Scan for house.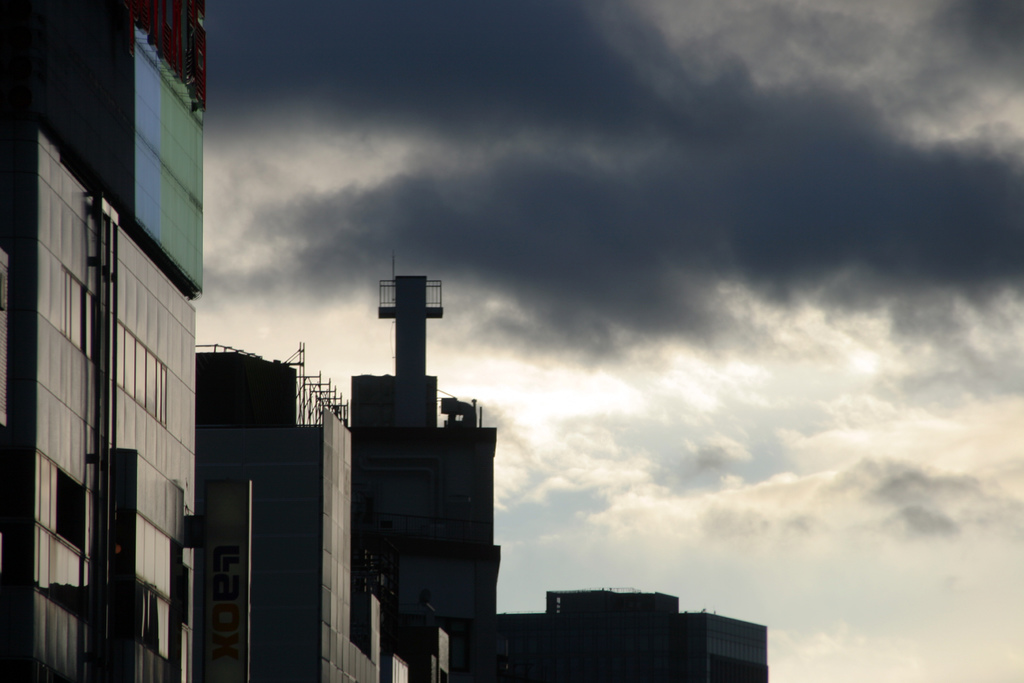
Scan result: [195,404,378,682].
